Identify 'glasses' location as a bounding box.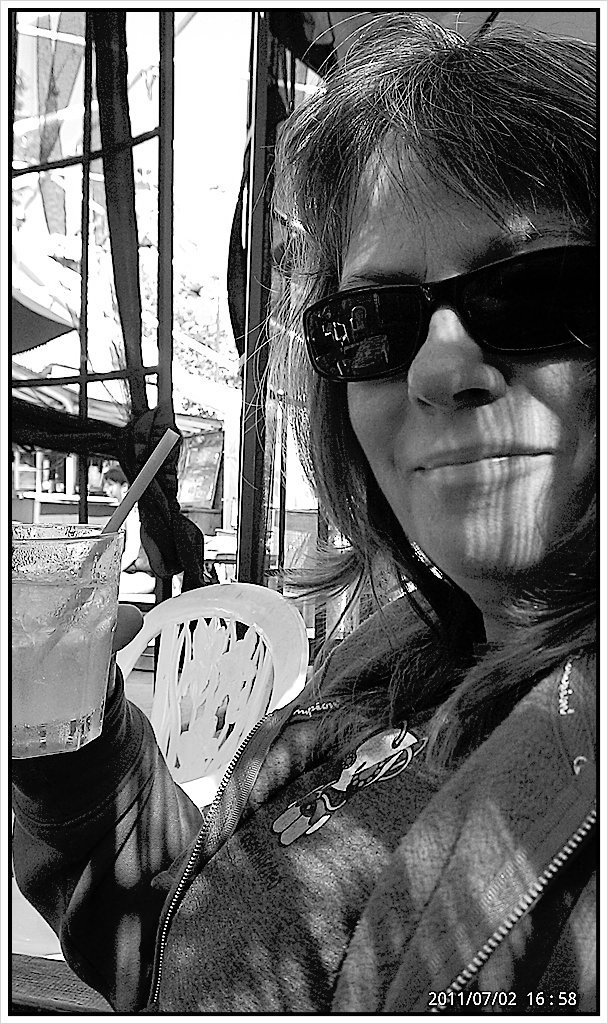
bbox(296, 232, 583, 375).
